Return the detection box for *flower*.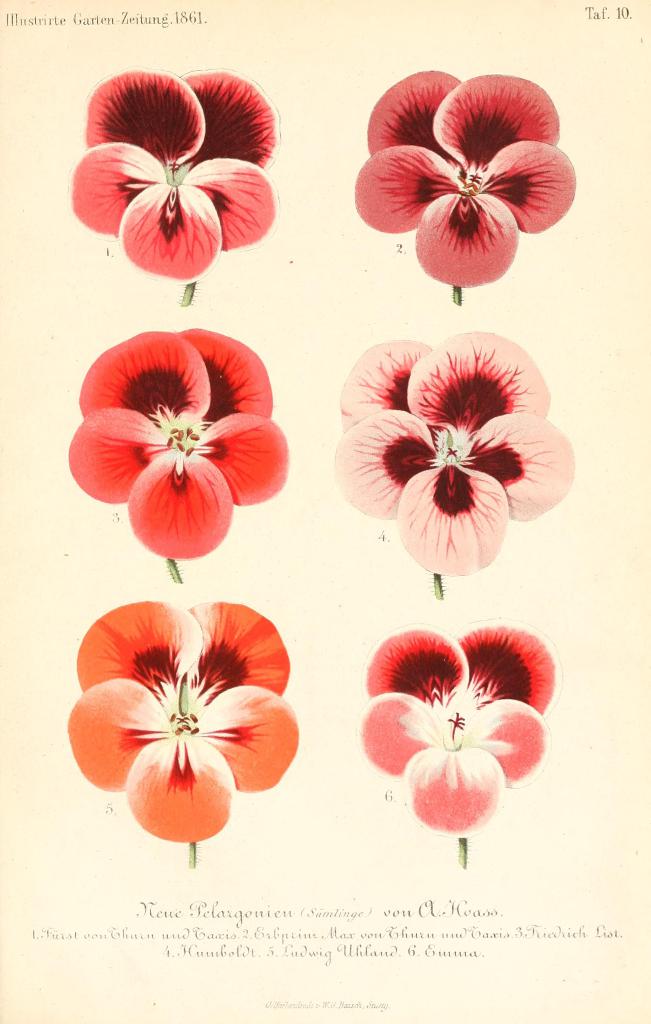
region(69, 327, 287, 582).
